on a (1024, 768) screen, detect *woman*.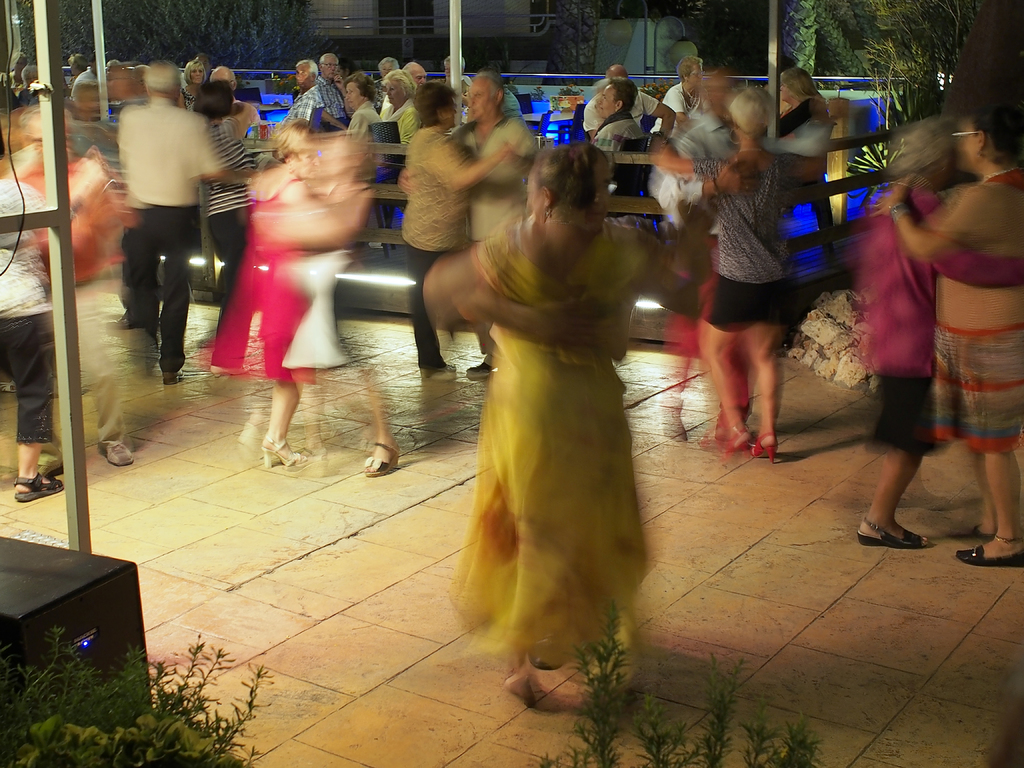
region(431, 117, 676, 703).
